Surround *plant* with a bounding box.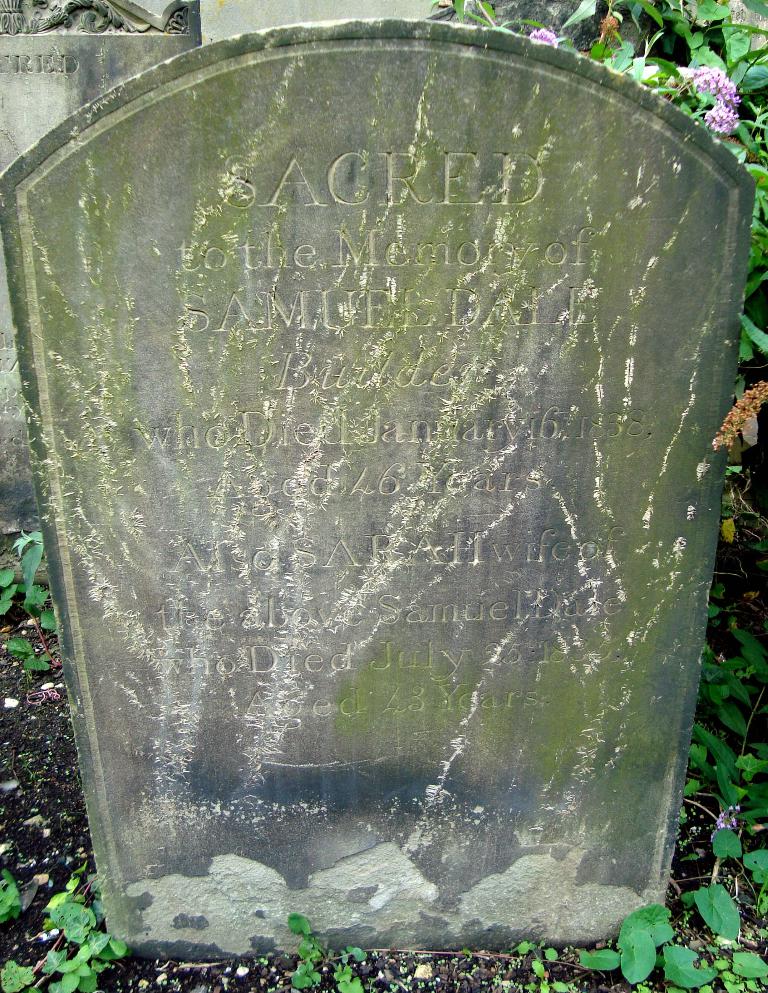
[left=1, top=527, right=58, bottom=675].
